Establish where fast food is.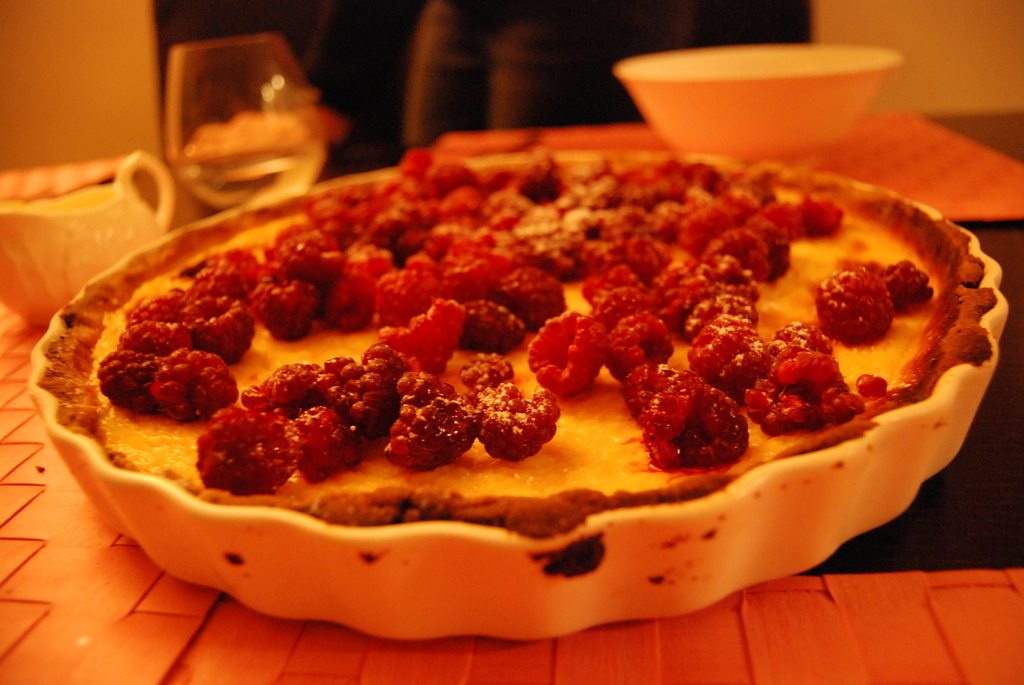
Established at [38, 128, 1023, 588].
